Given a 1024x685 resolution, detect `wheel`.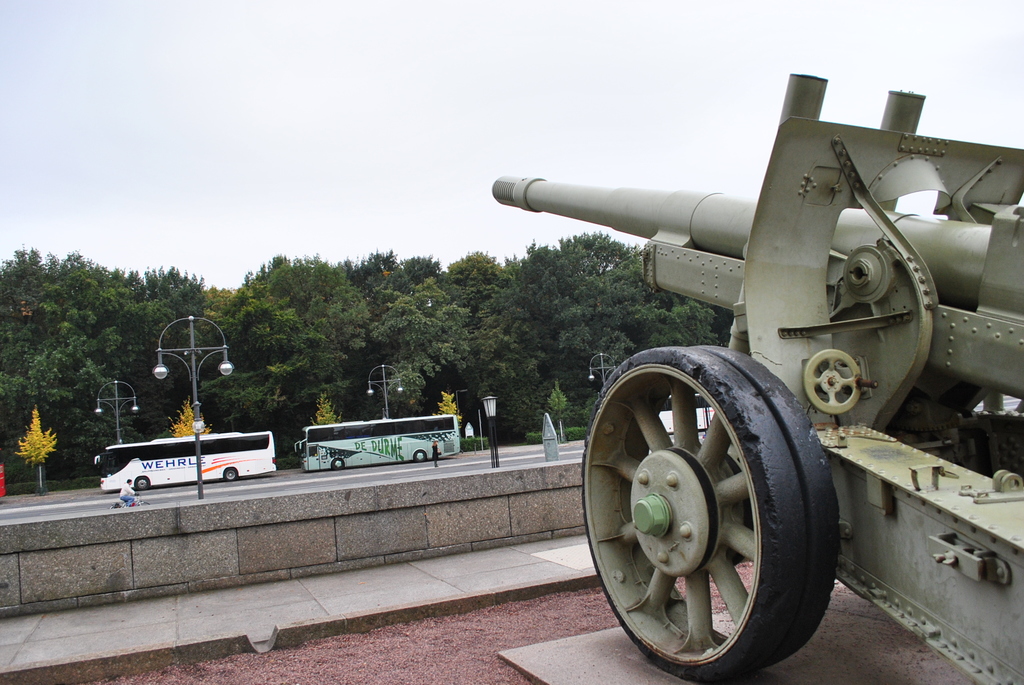
<box>333,461,345,469</box>.
